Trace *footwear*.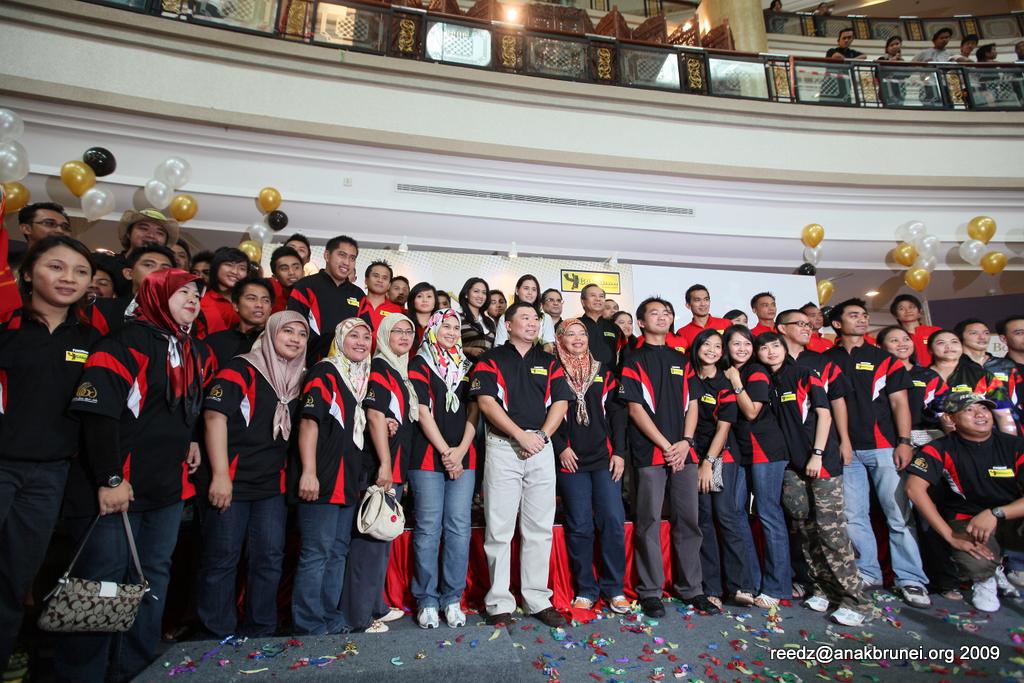
Traced to rect(731, 590, 753, 601).
